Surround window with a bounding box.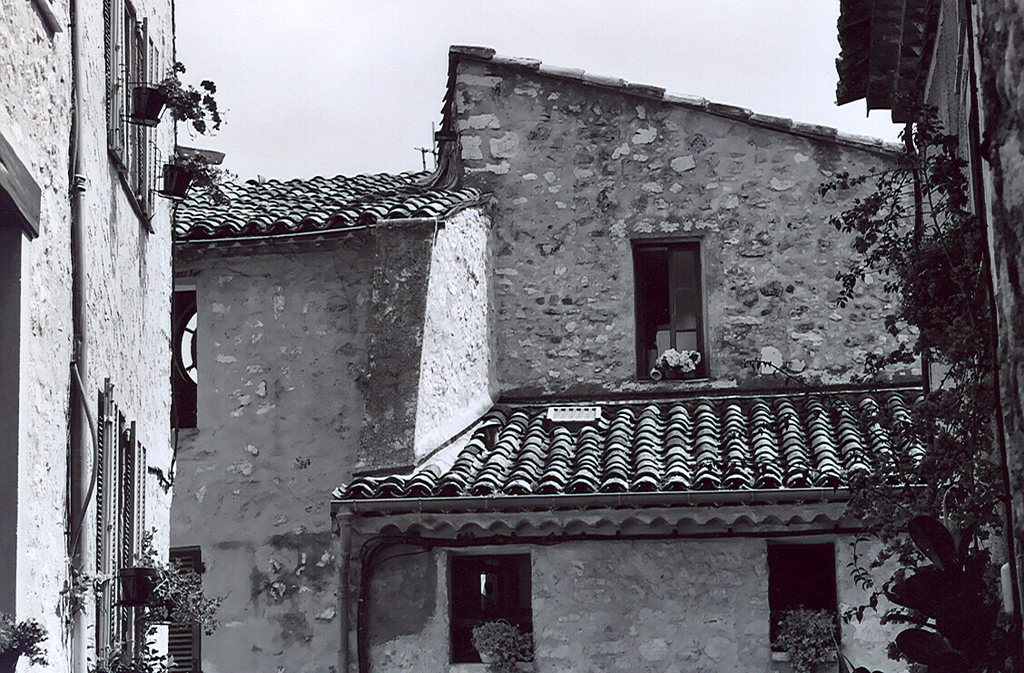
<region>102, 376, 144, 672</region>.
